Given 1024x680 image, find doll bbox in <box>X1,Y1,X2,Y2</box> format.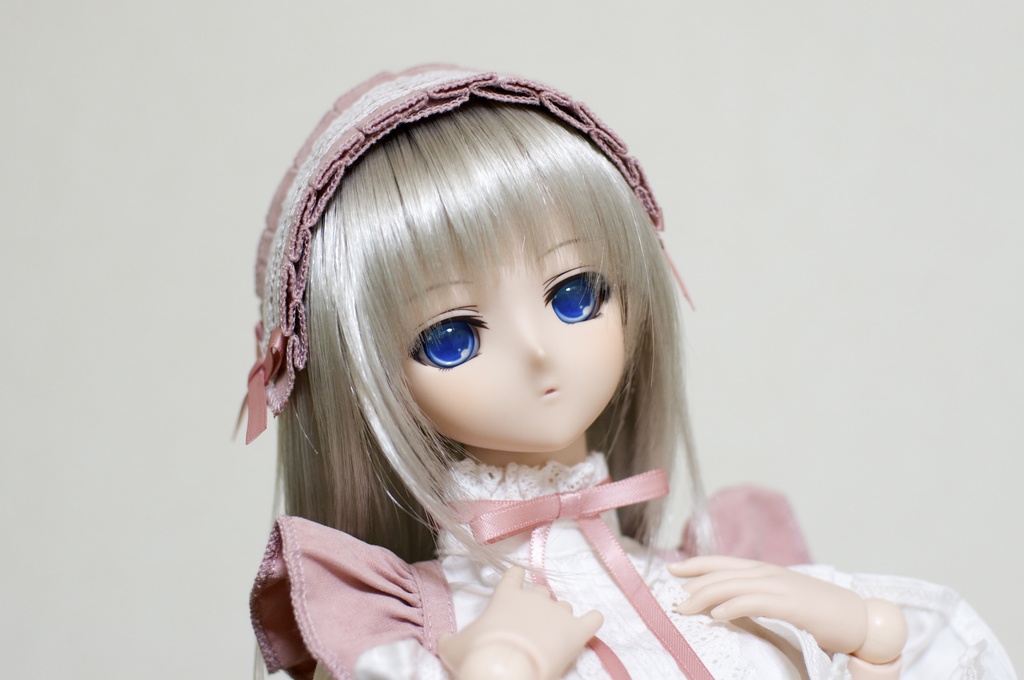
<box>226,53,1020,679</box>.
